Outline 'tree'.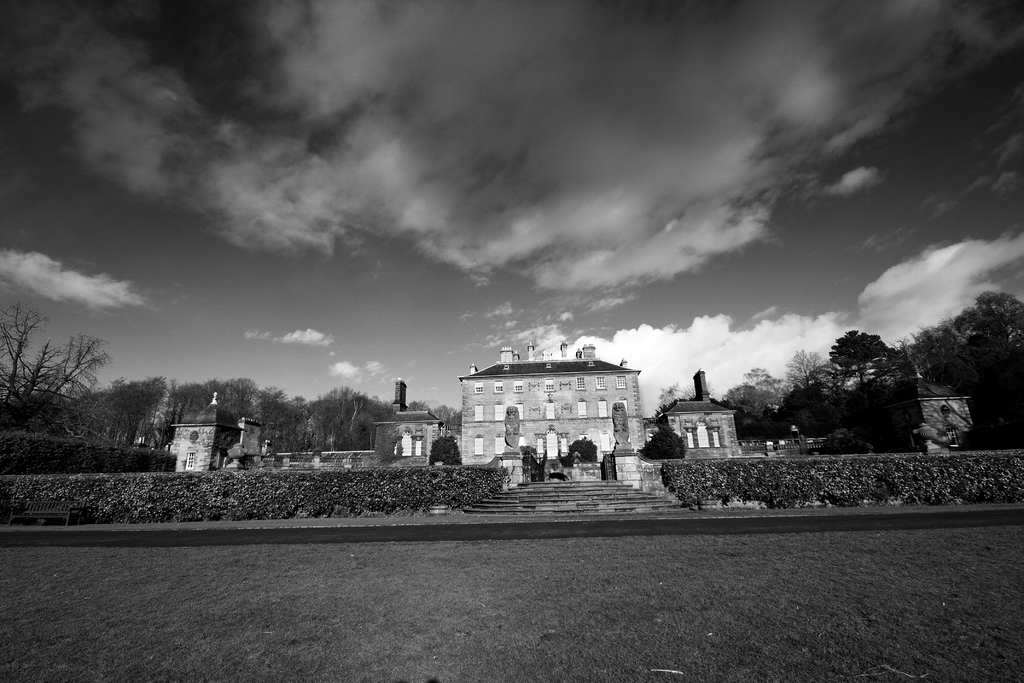
Outline: bbox=(6, 308, 104, 451).
